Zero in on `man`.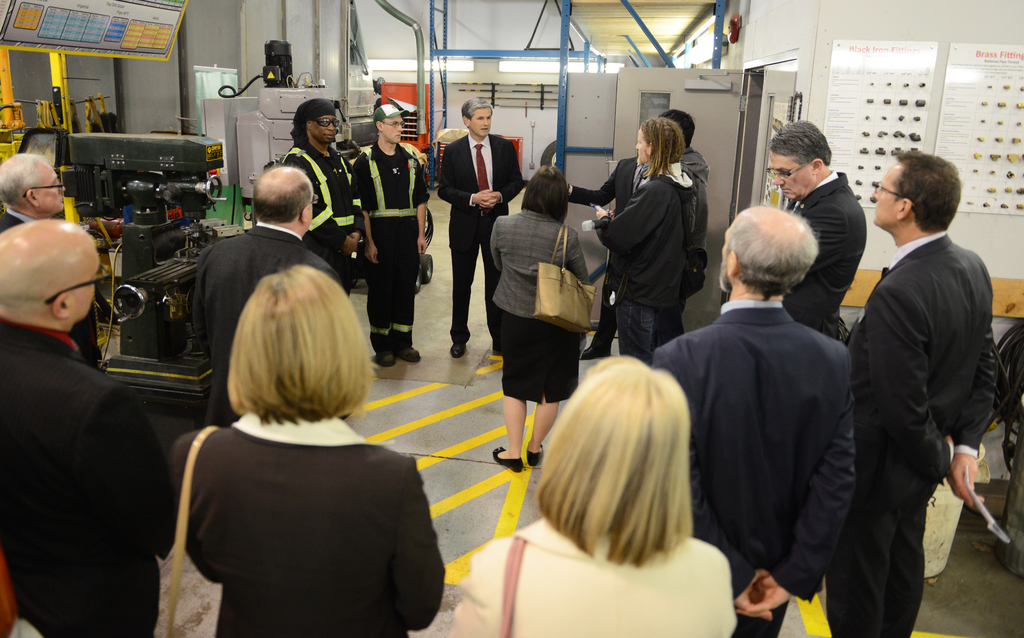
Zeroed in: [left=435, top=95, right=524, bottom=361].
